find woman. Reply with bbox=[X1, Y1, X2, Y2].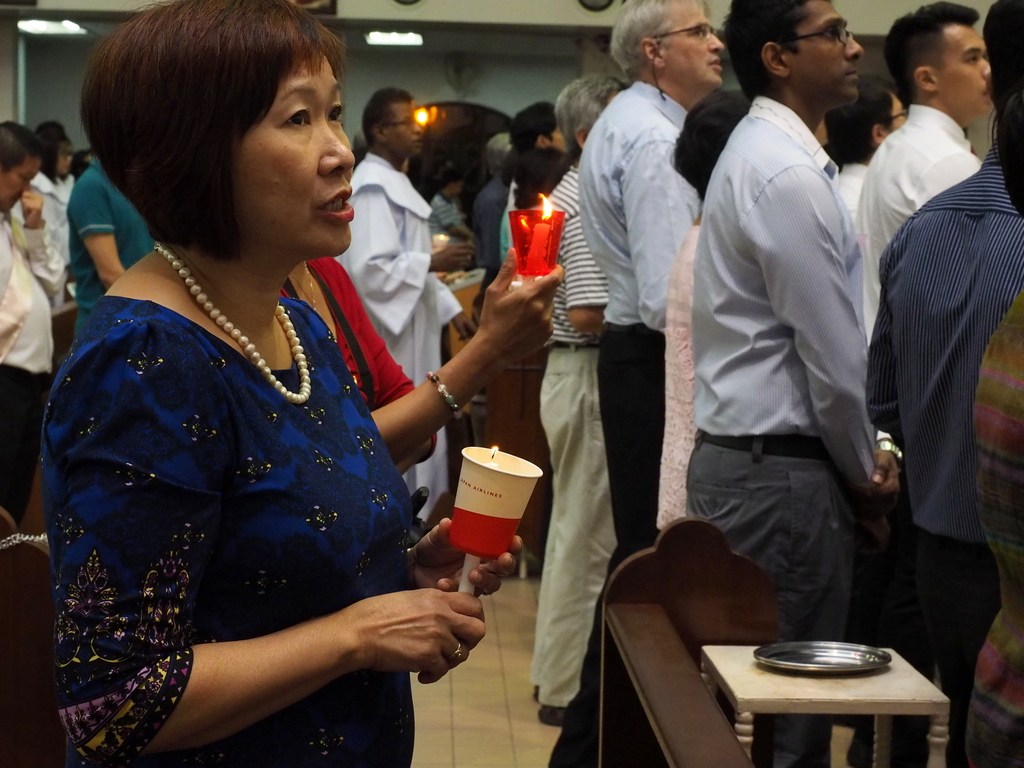
bbox=[467, 141, 575, 580].
